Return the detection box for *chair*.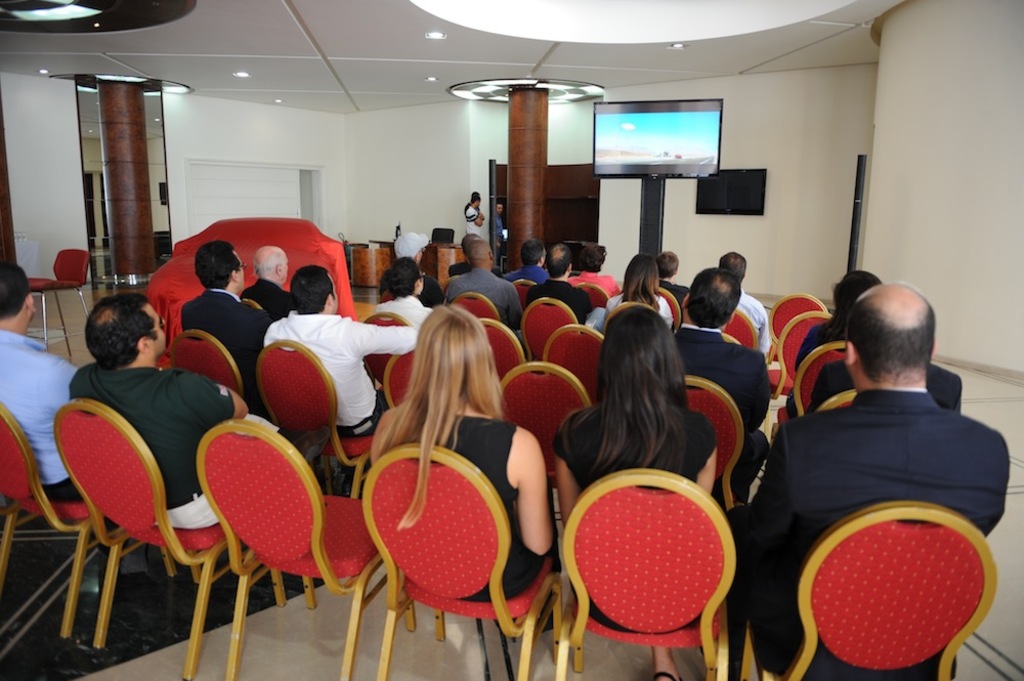
(195,416,381,680).
